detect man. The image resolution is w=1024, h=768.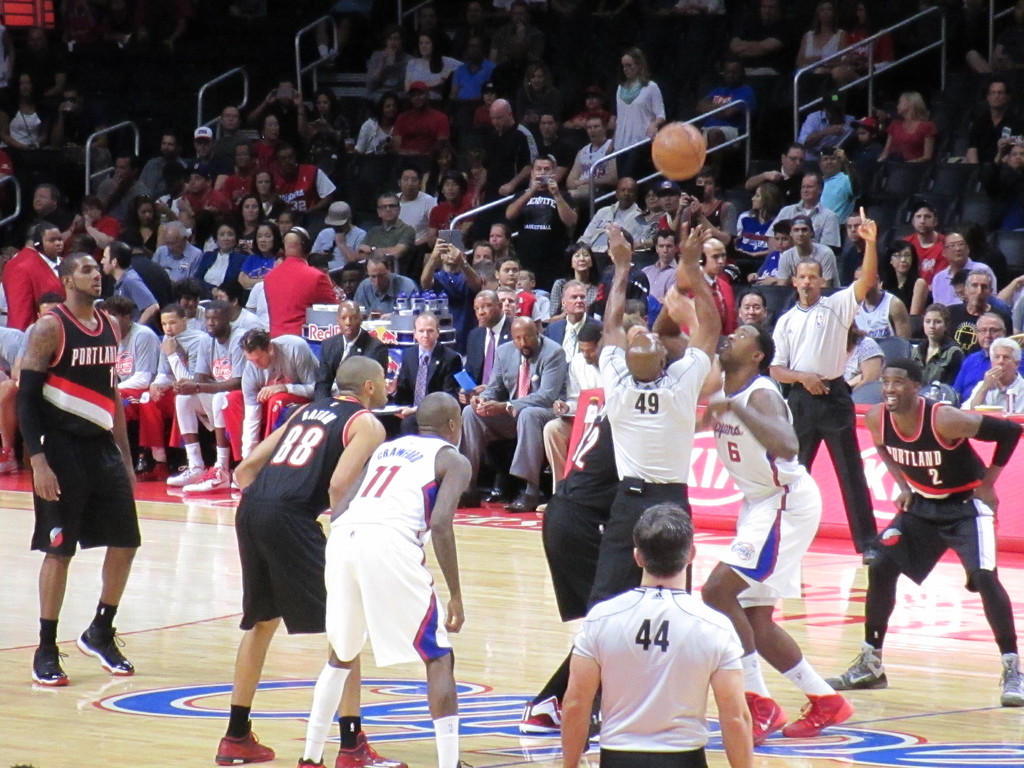
detection(0, 319, 25, 474).
